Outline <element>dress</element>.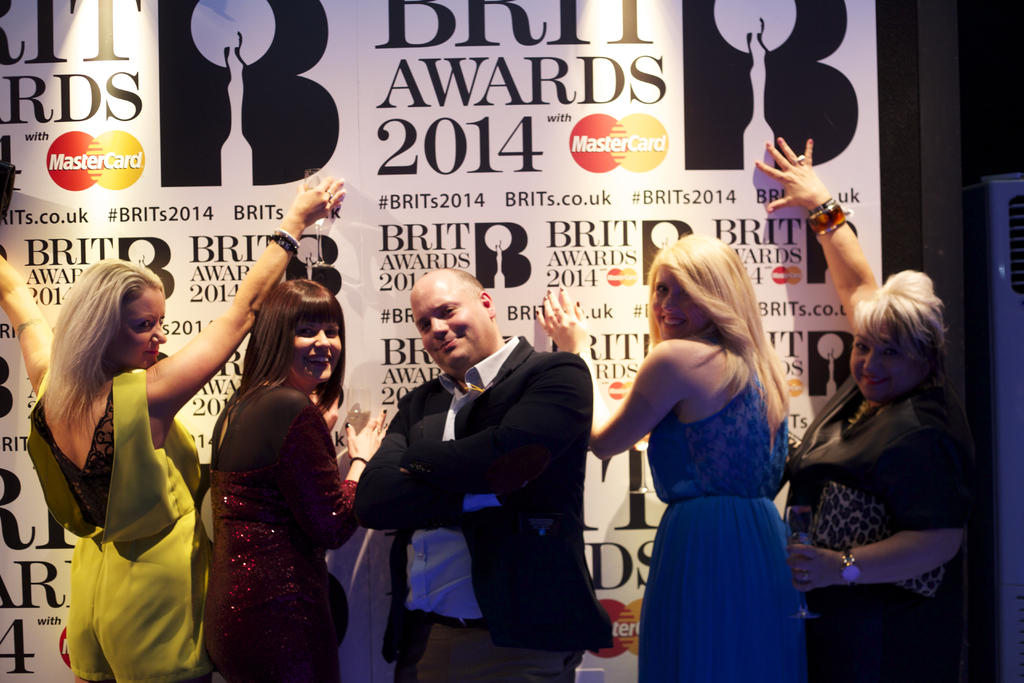
Outline: BBox(625, 329, 816, 670).
